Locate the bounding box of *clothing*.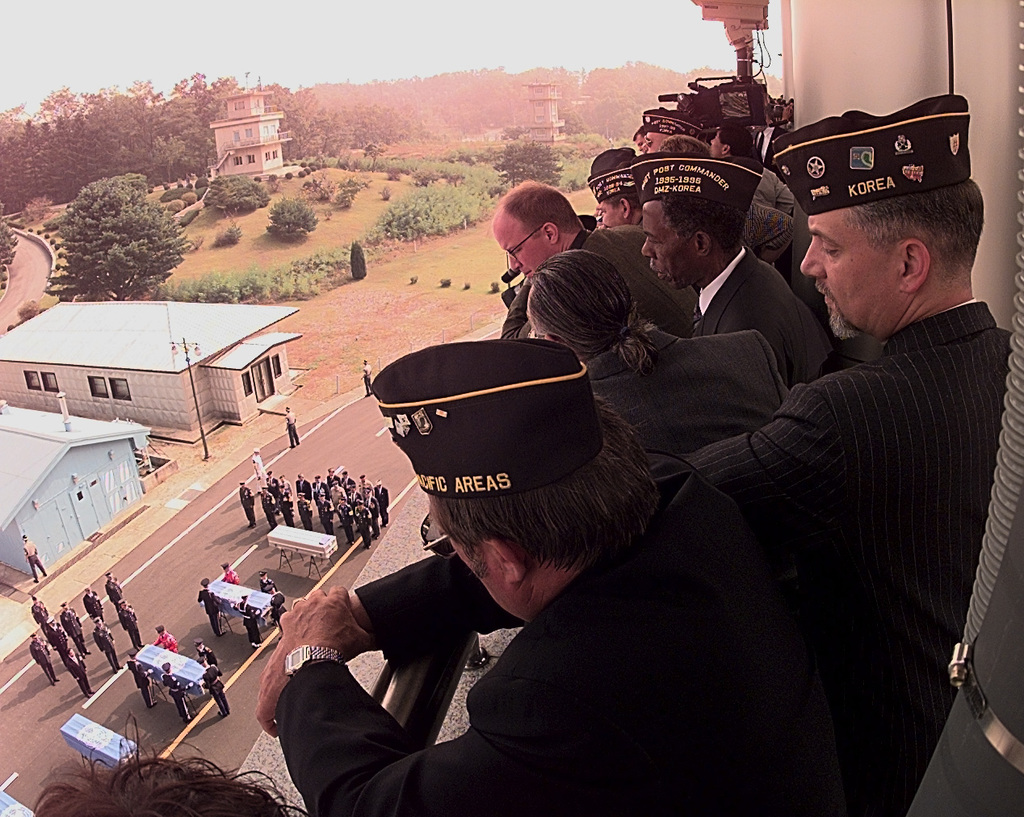
Bounding box: 198, 643, 222, 676.
